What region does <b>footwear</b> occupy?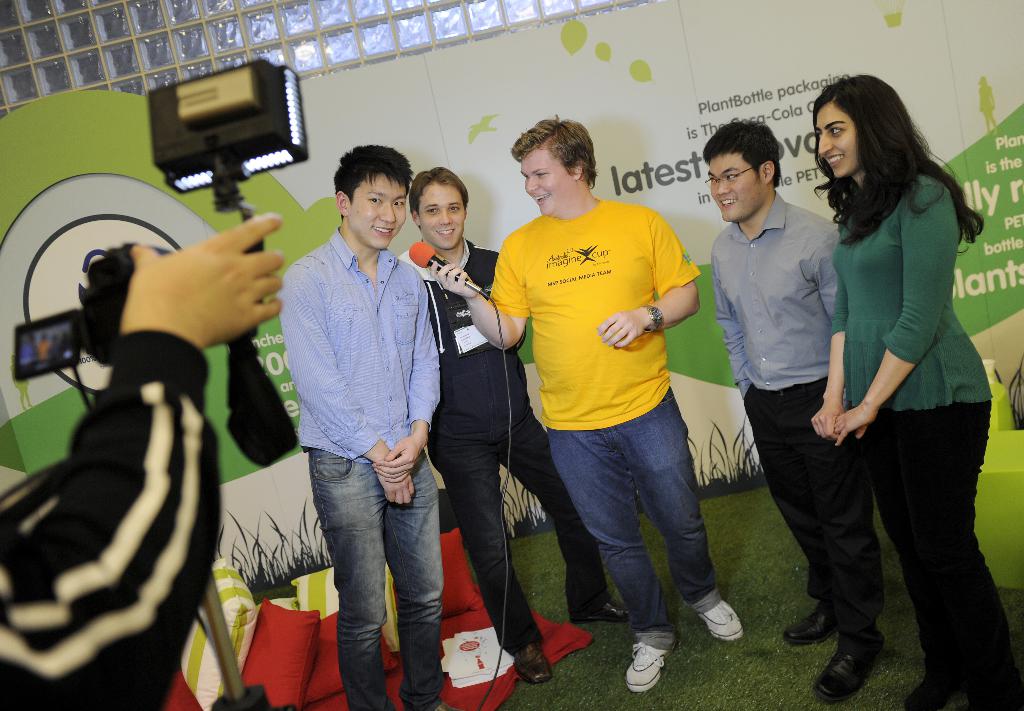
select_region(624, 639, 671, 691).
